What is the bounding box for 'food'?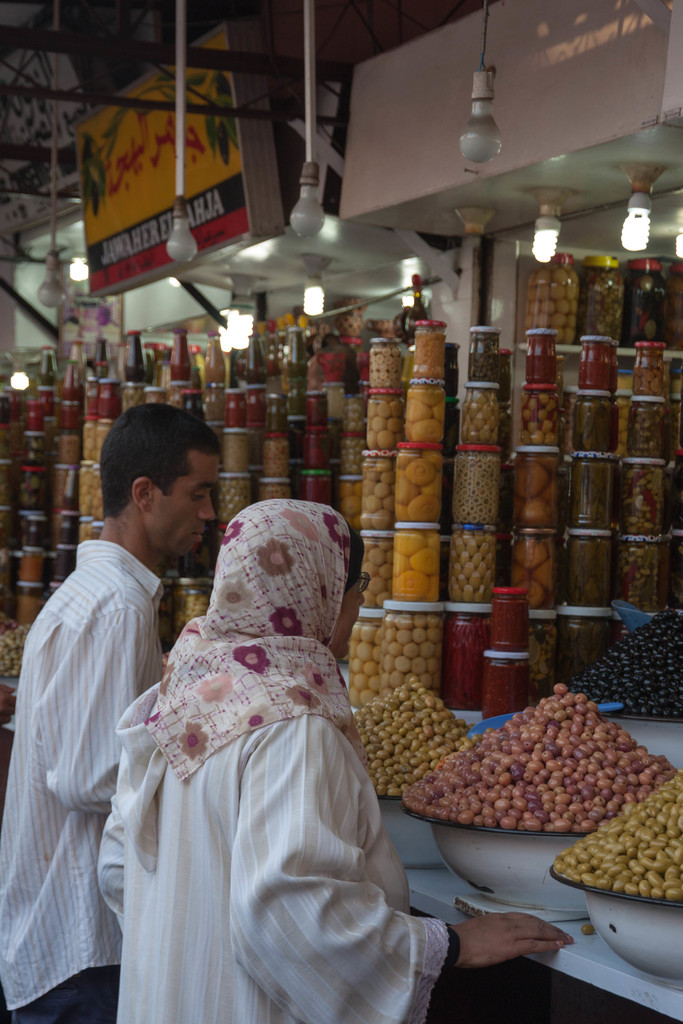
[left=565, top=538, right=616, bottom=610].
